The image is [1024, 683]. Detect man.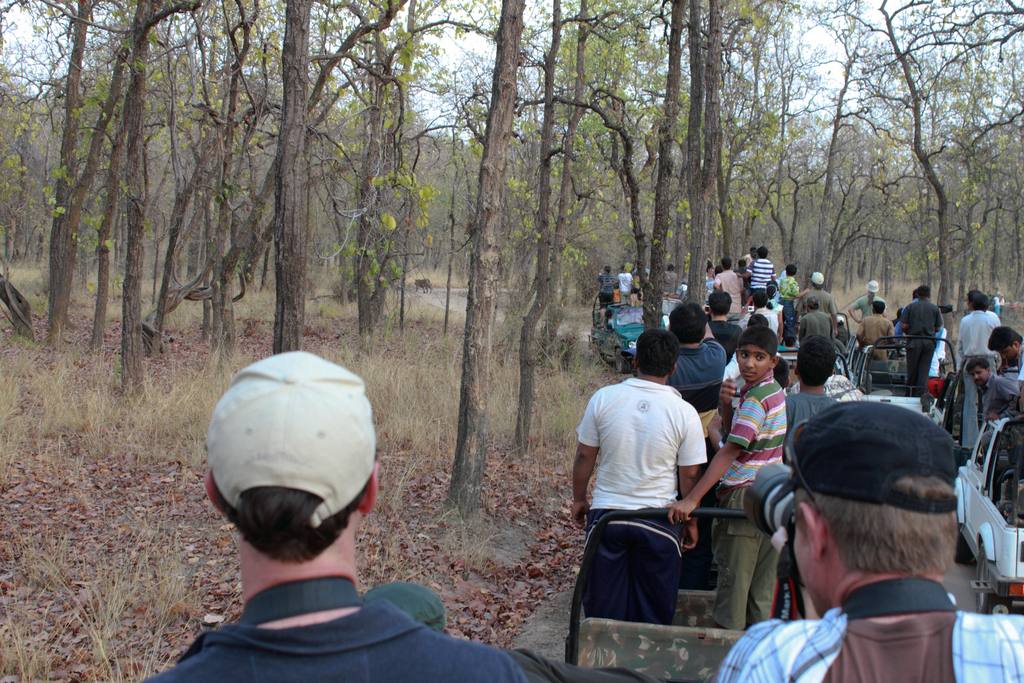
Detection: rect(697, 295, 739, 372).
